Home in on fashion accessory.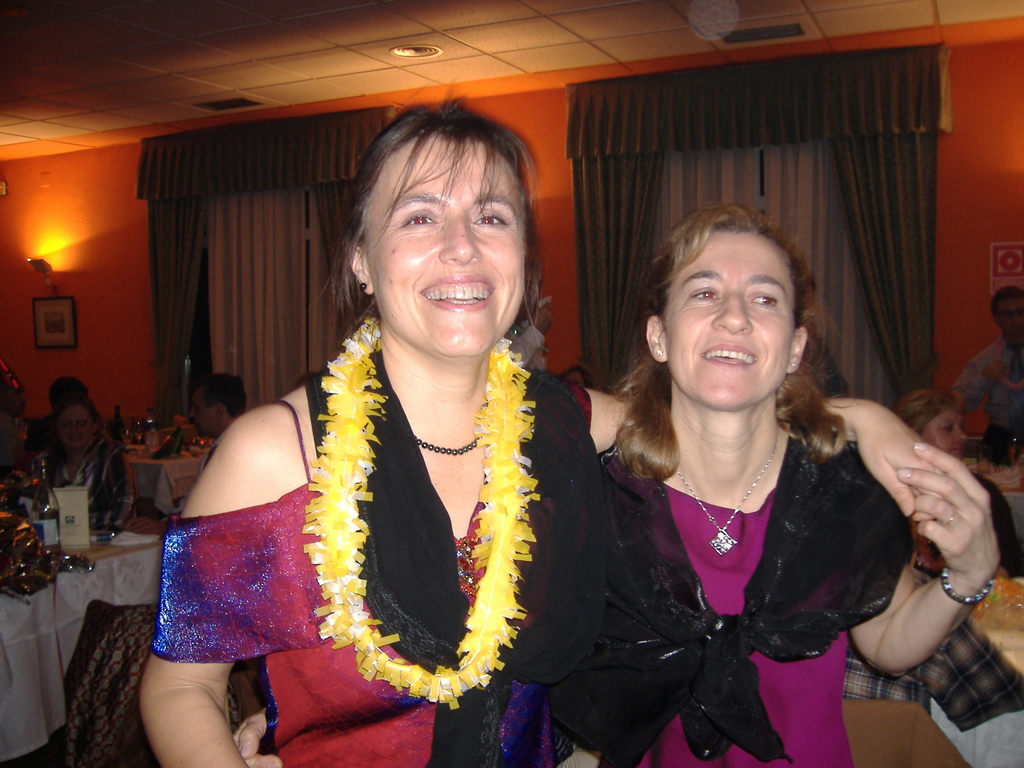
Homed in at <box>793,361,799,371</box>.
